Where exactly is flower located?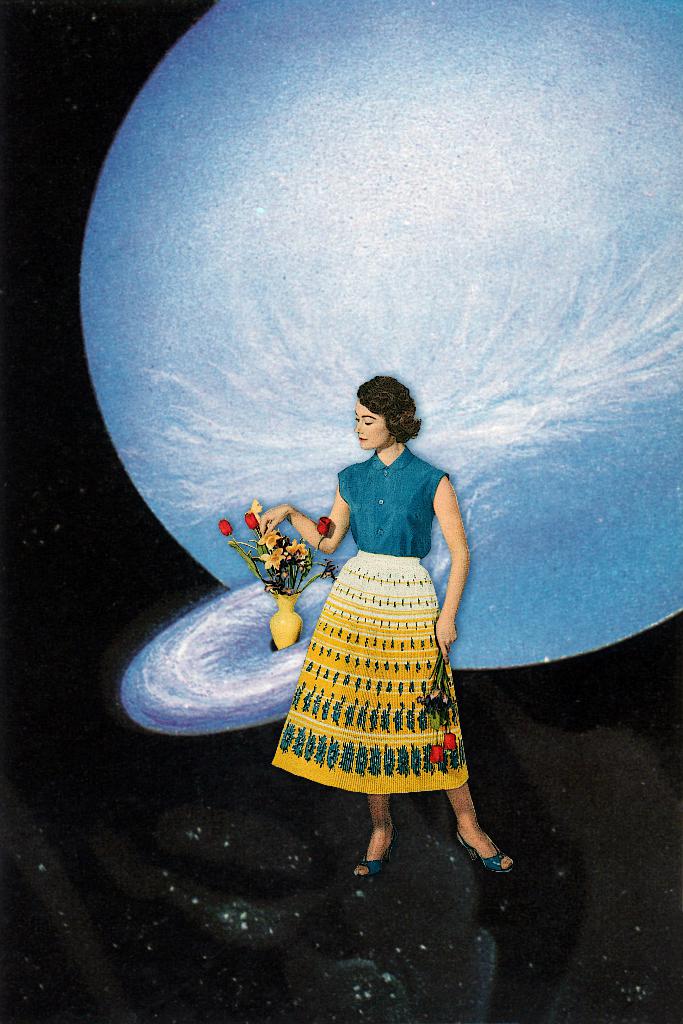
Its bounding box is crop(427, 745, 443, 762).
